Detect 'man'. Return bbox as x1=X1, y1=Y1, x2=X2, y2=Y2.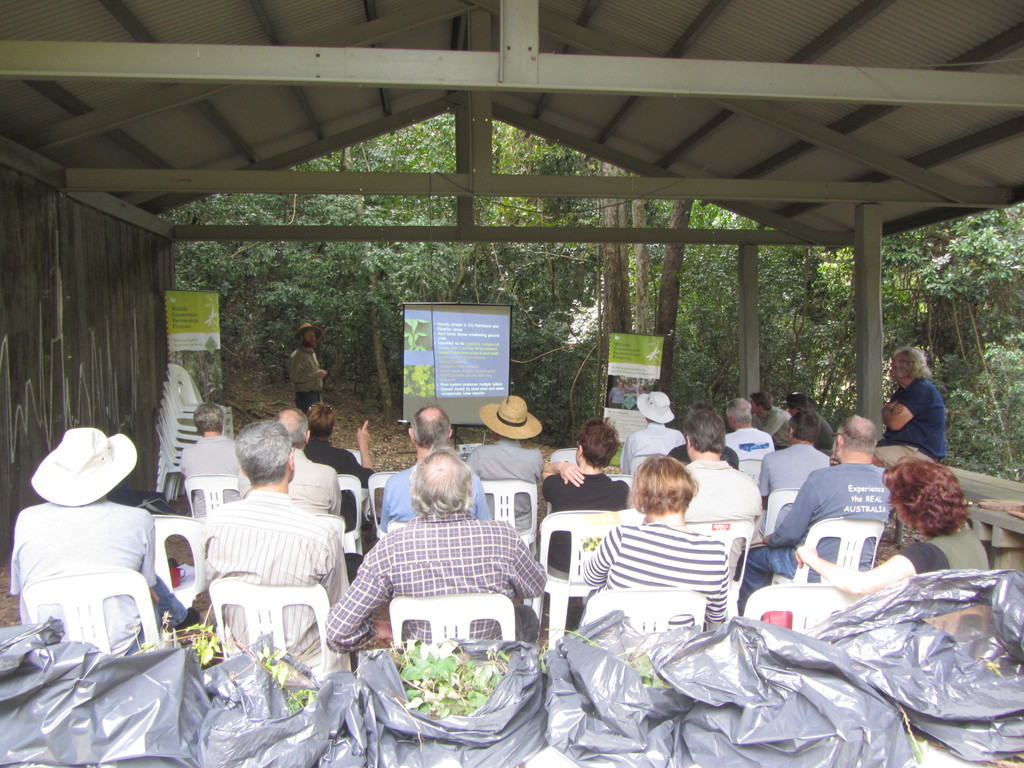
x1=303, y1=404, x2=376, y2=488.
